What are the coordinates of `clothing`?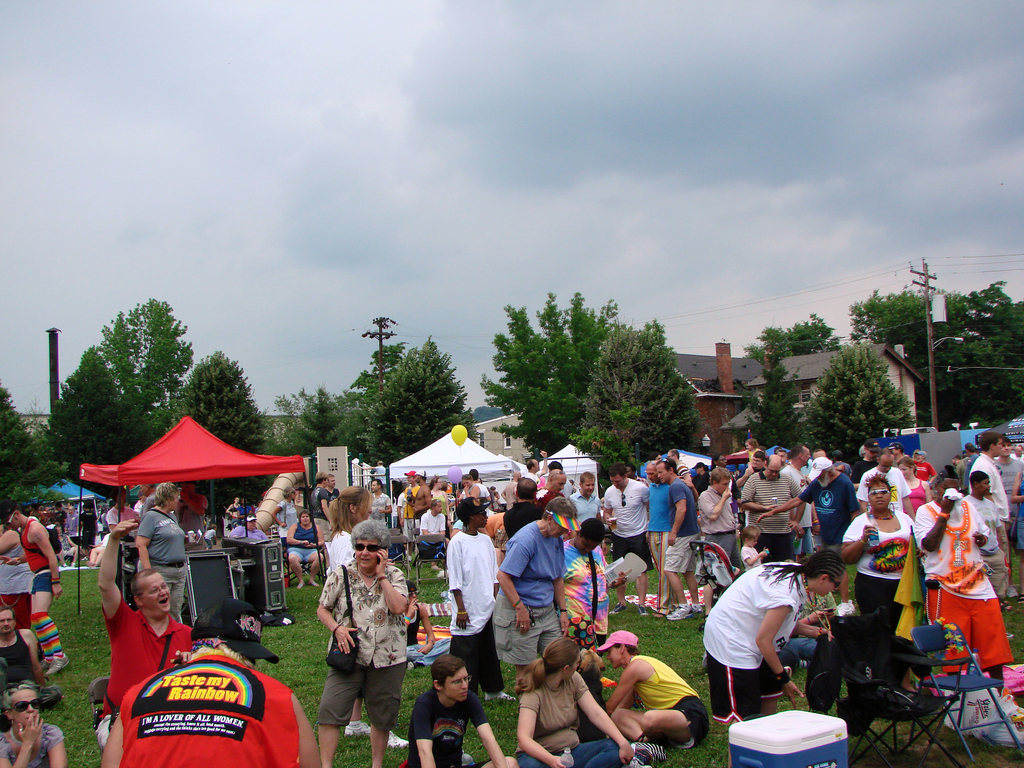
{"x1": 709, "y1": 558, "x2": 824, "y2": 713}.
